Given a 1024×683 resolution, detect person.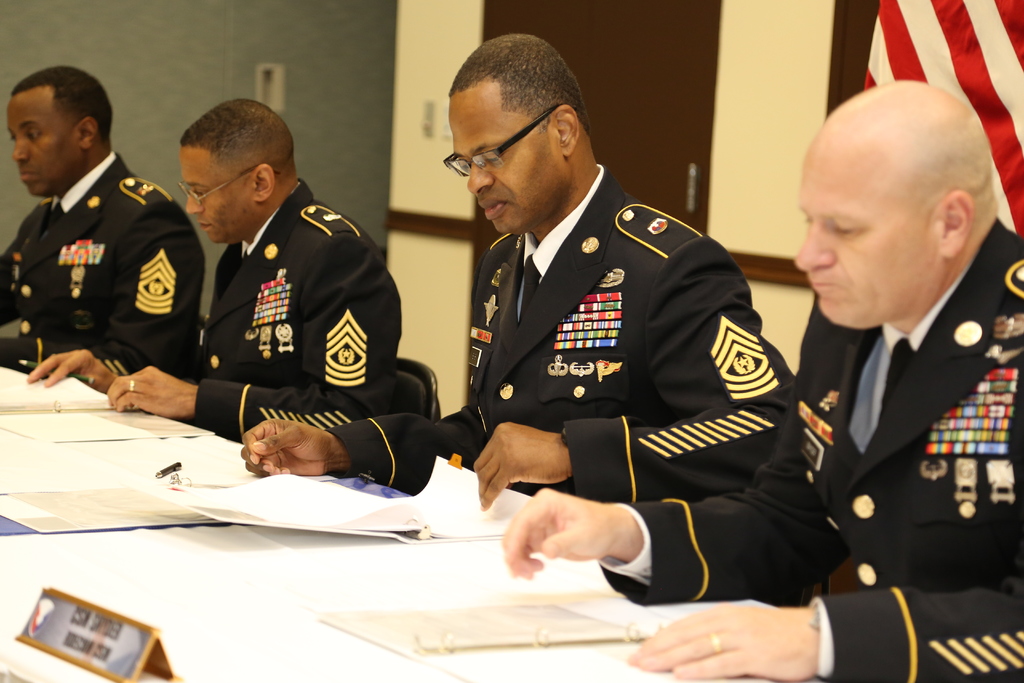
{"left": 246, "top": 31, "right": 802, "bottom": 502}.
